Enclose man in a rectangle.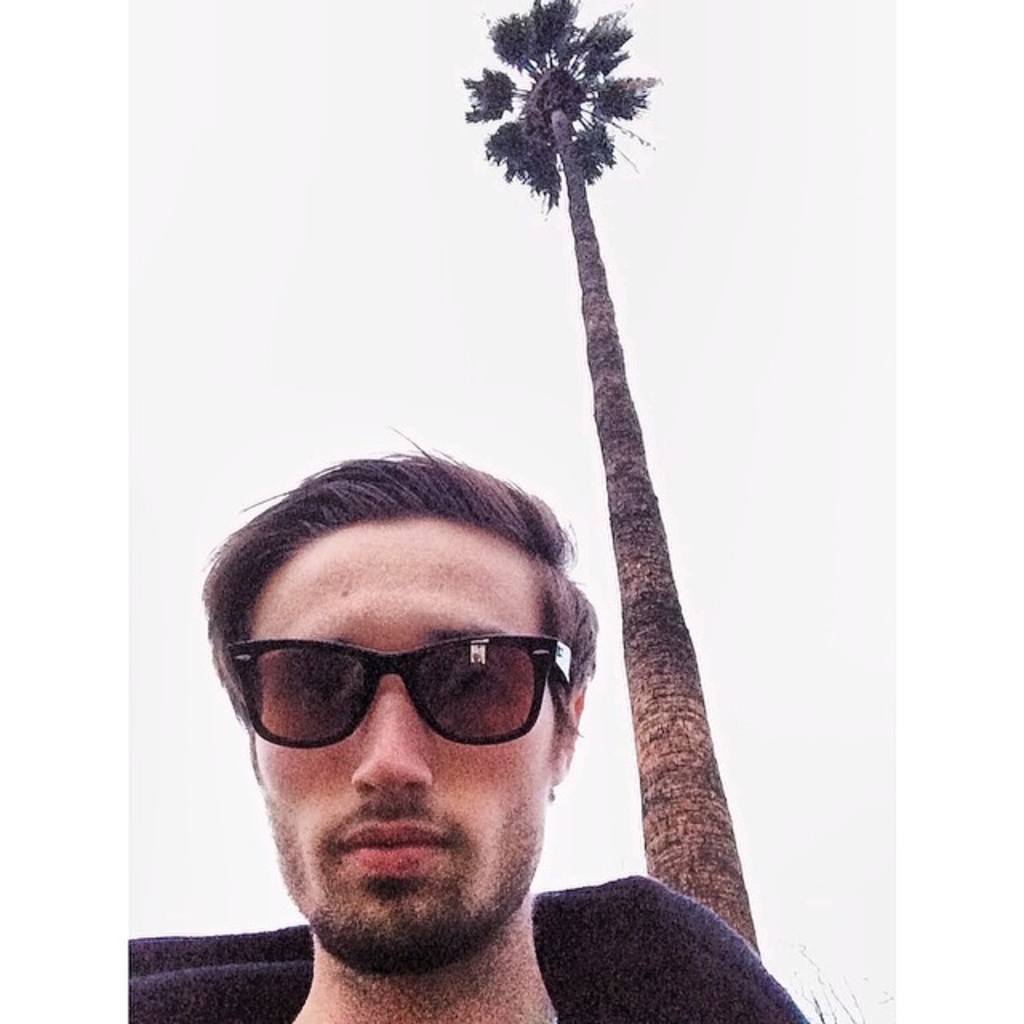
bbox(237, 355, 677, 1000).
